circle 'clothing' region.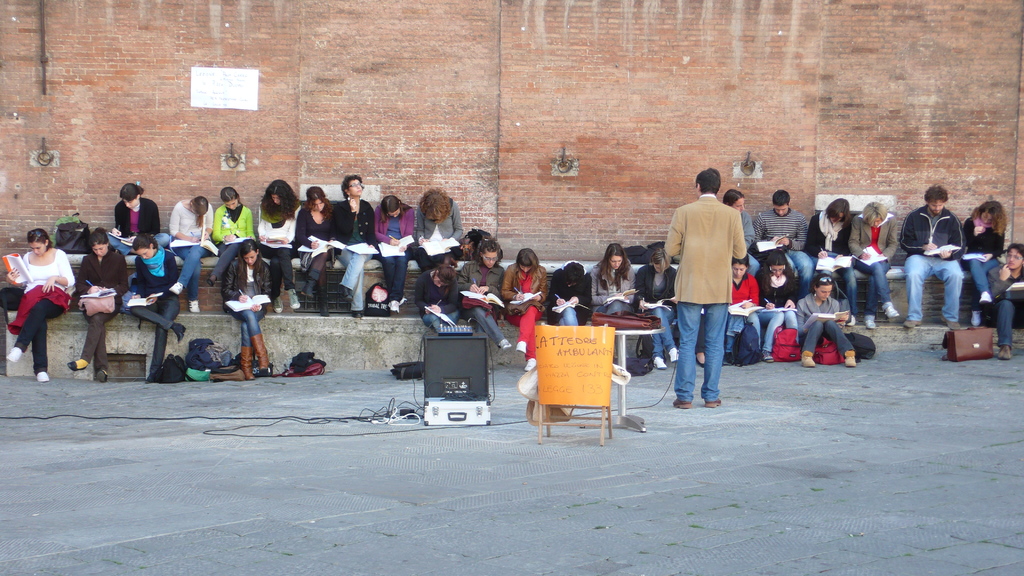
Region: 989 266 1023 345.
